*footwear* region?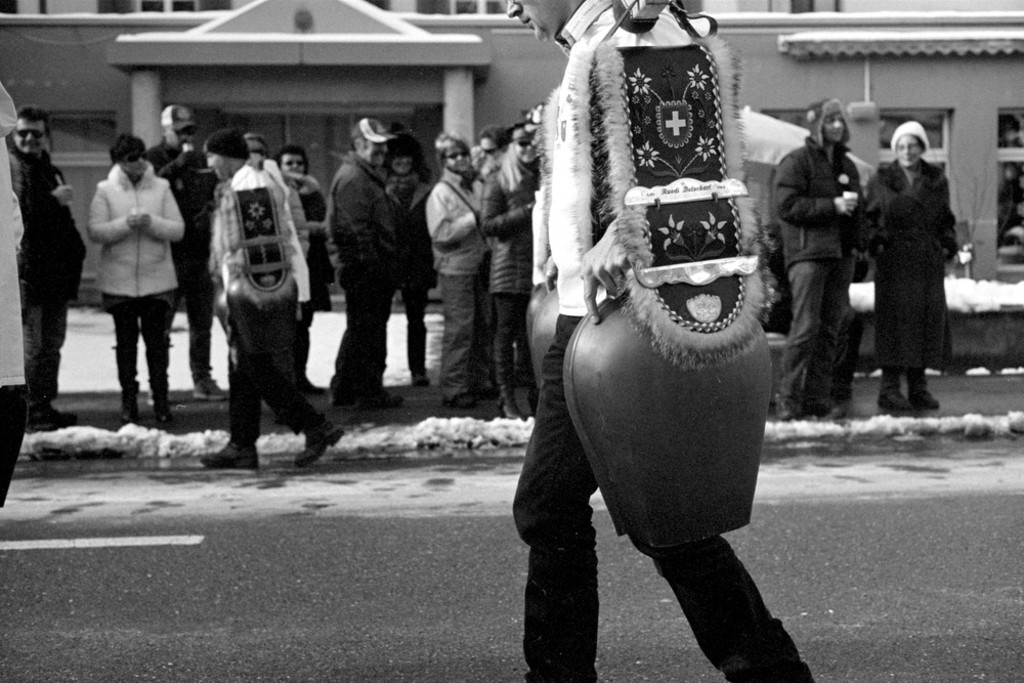
bbox=[910, 393, 940, 409]
